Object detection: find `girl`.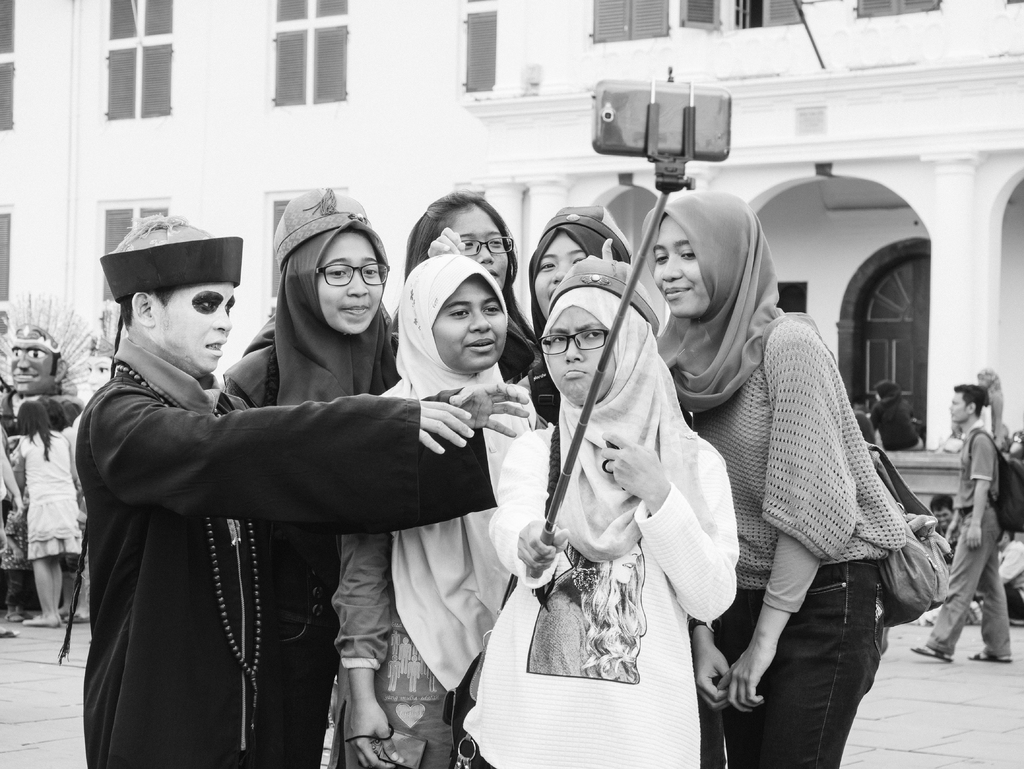
select_region(0, 426, 27, 636).
